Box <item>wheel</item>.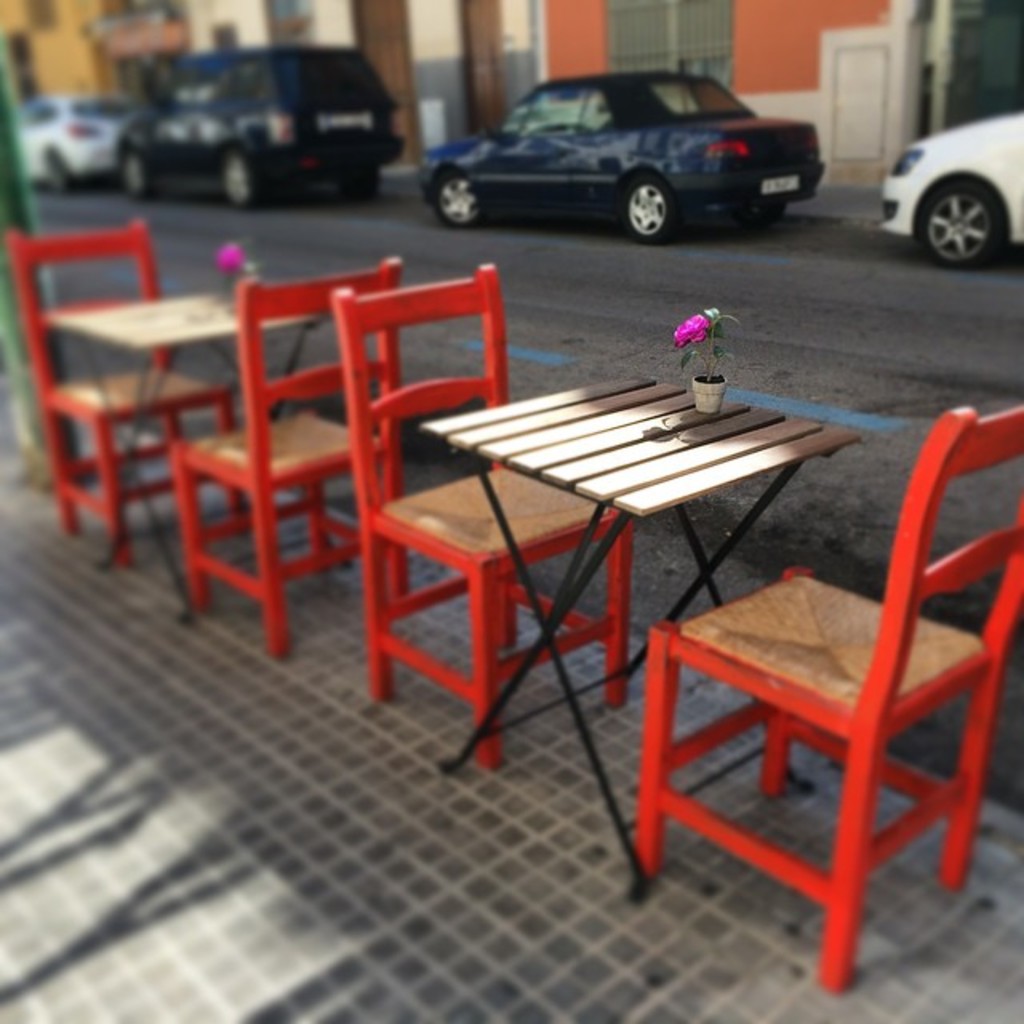
(437,176,483,230).
